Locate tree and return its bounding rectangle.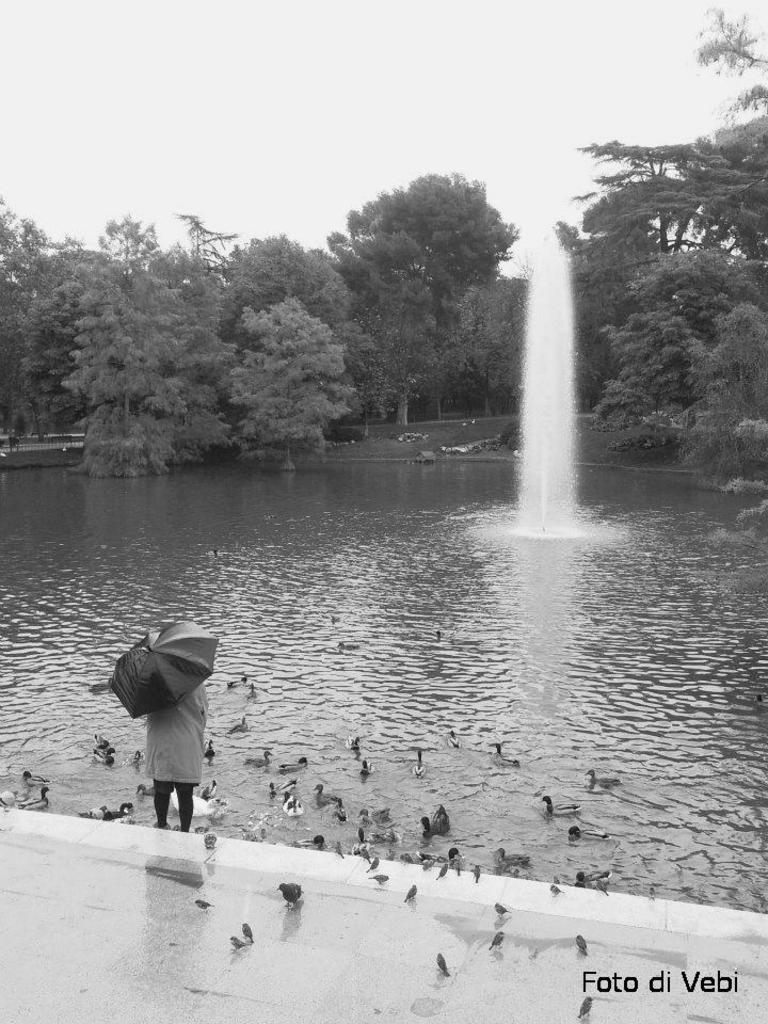
l=199, t=295, r=365, b=459.
